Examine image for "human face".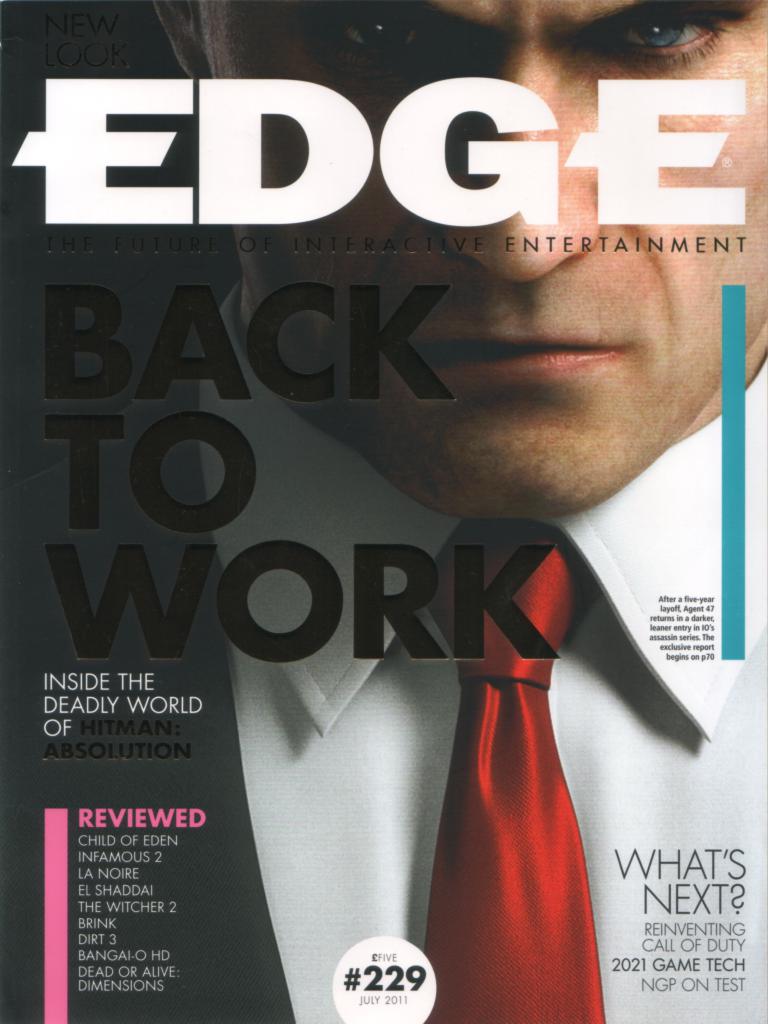
Examination result: [205, 0, 767, 513].
